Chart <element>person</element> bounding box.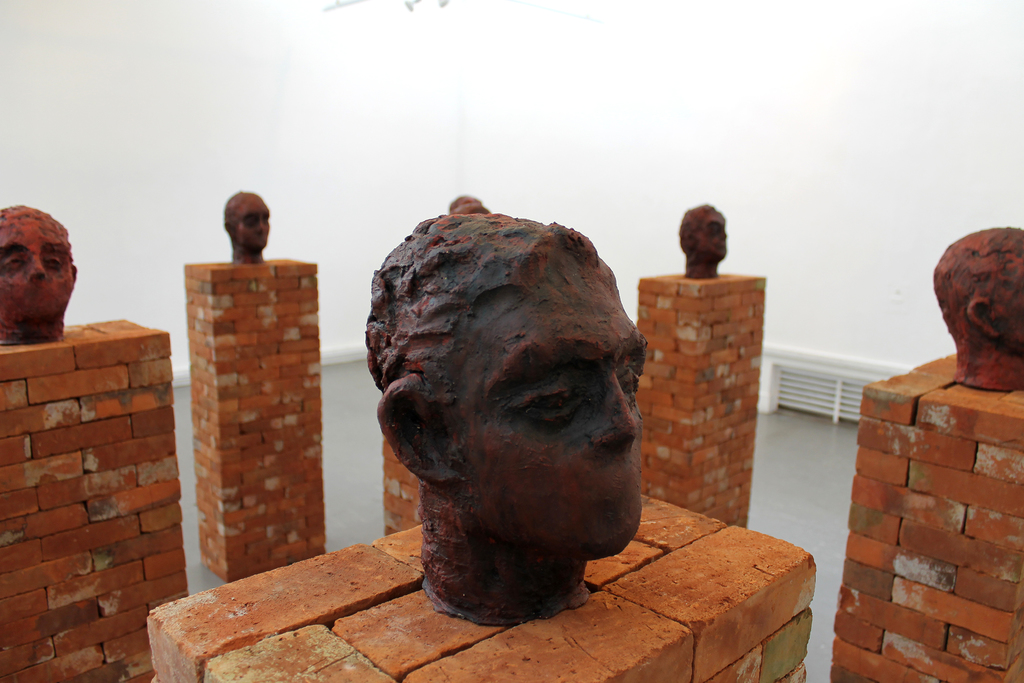
Charted: [left=932, top=224, right=1023, bottom=393].
